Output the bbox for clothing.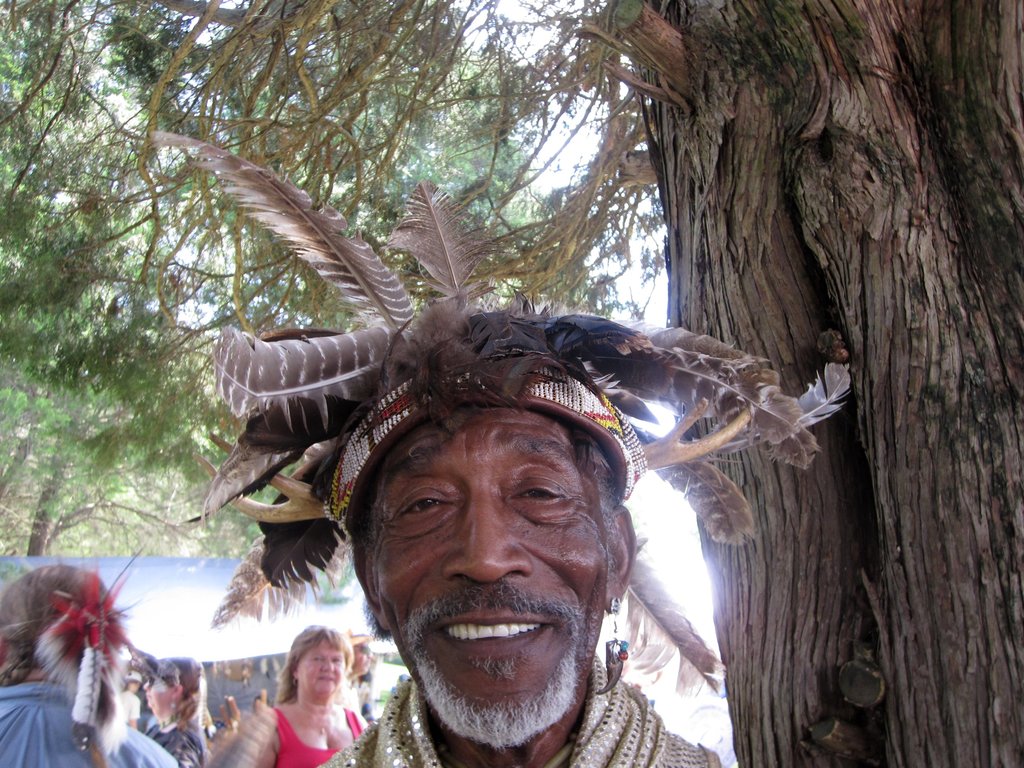
[137, 709, 209, 767].
